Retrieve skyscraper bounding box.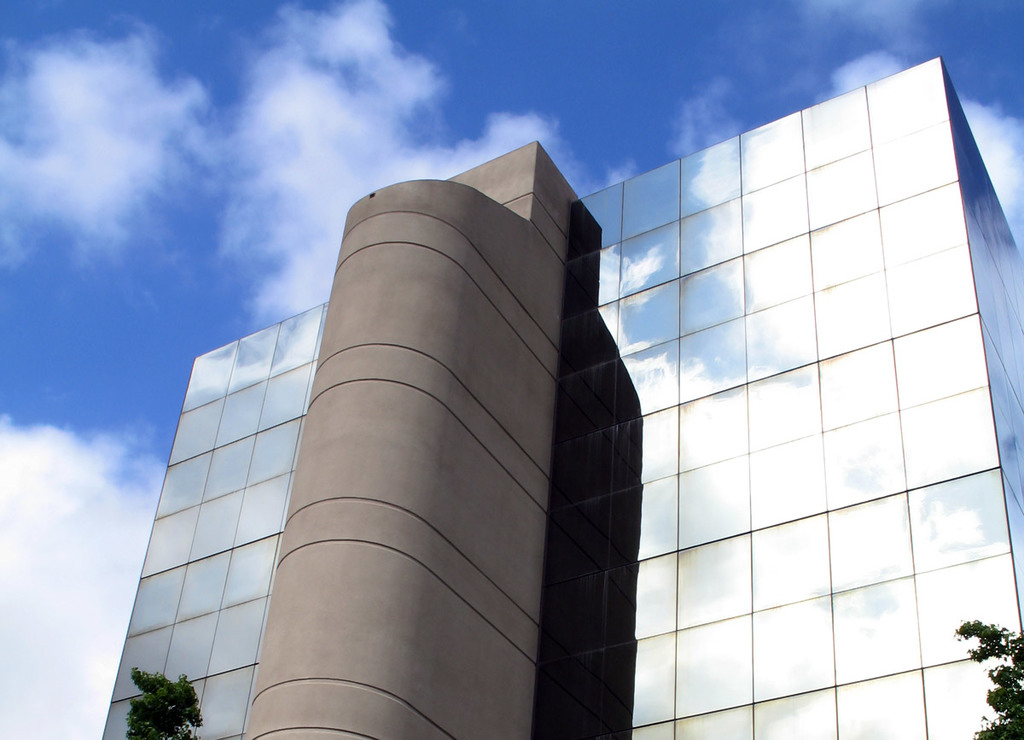
Bounding box: region(88, 48, 1023, 739).
